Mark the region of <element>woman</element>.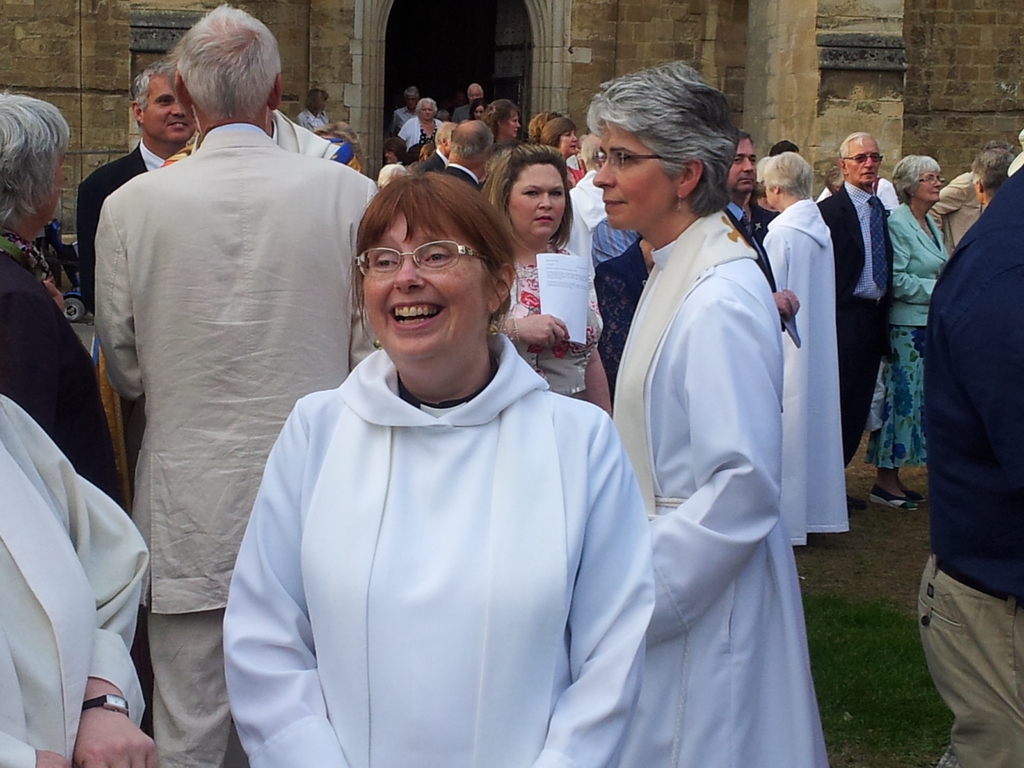
Region: l=398, t=100, r=447, b=148.
